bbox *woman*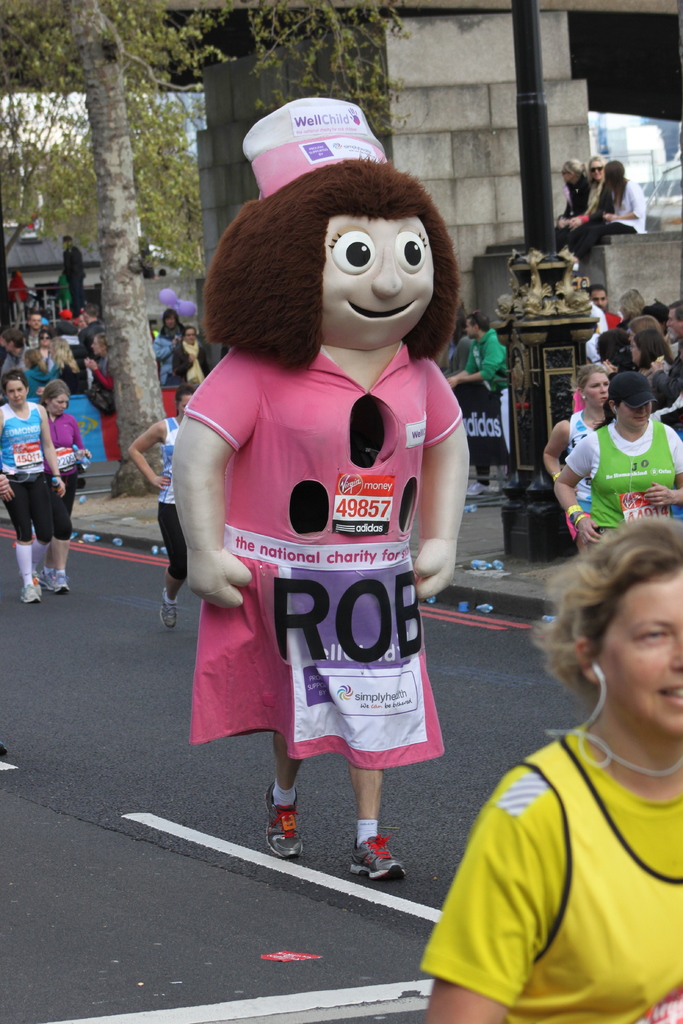
[153,310,202,387]
